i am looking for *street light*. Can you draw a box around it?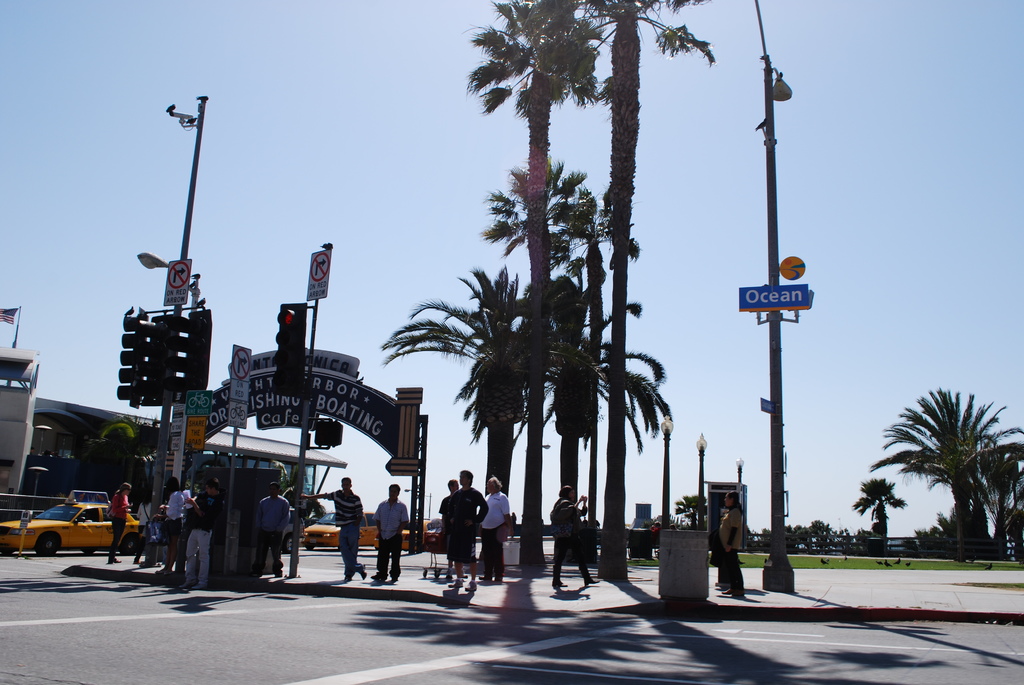
Sure, the bounding box is box(695, 434, 708, 531).
